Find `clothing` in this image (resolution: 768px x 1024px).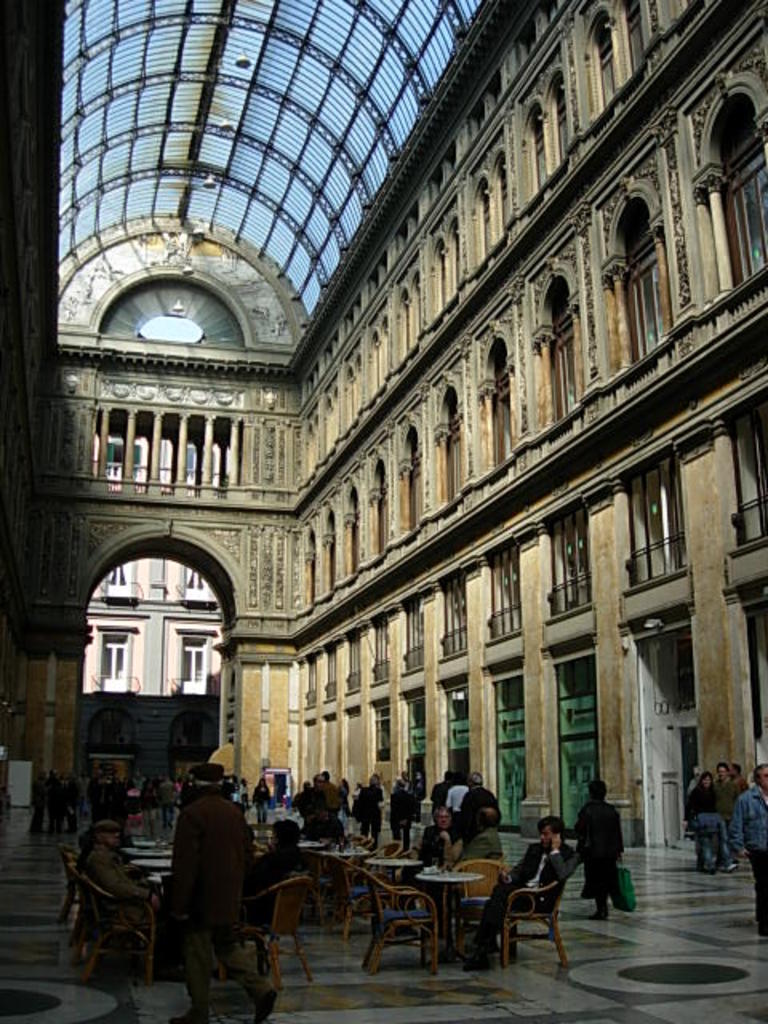
{"left": 384, "top": 786, "right": 416, "bottom": 850}.
